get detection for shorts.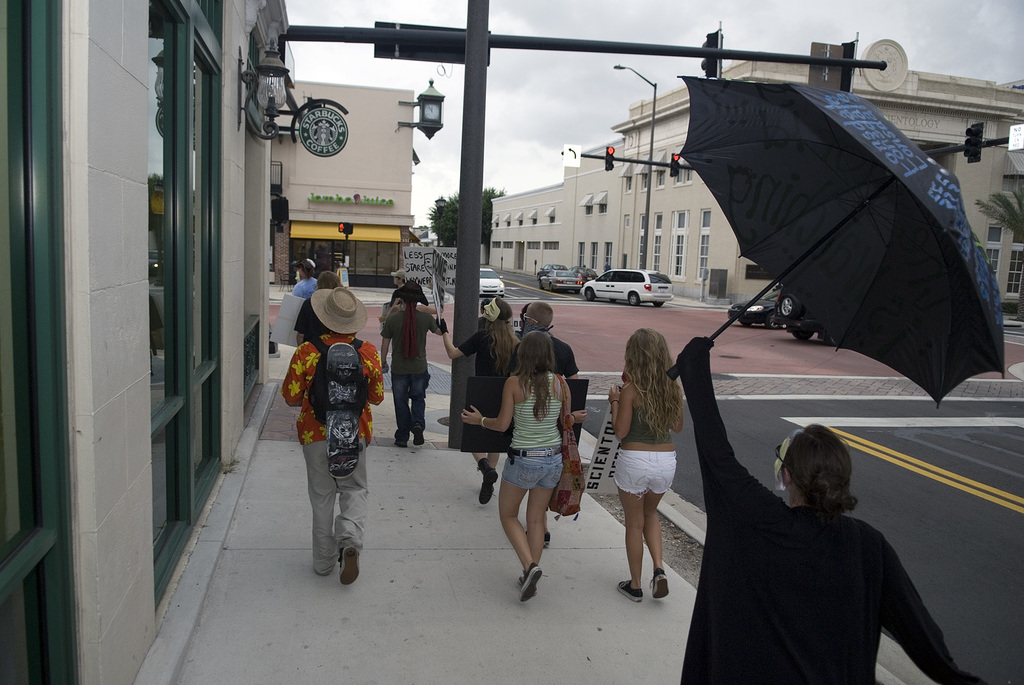
Detection: <region>494, 439, 570, 518</region>.
